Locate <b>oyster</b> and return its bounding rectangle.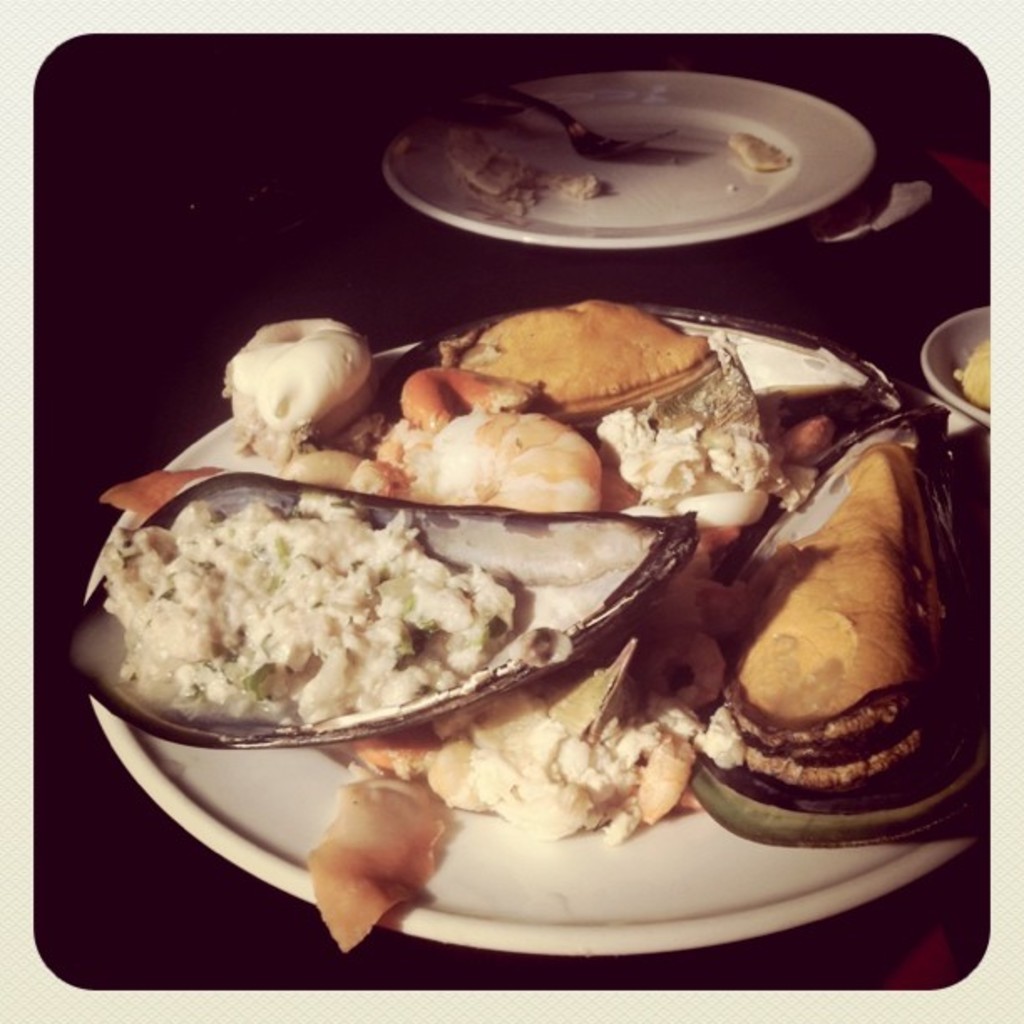
(49, 465, 698, 758).
